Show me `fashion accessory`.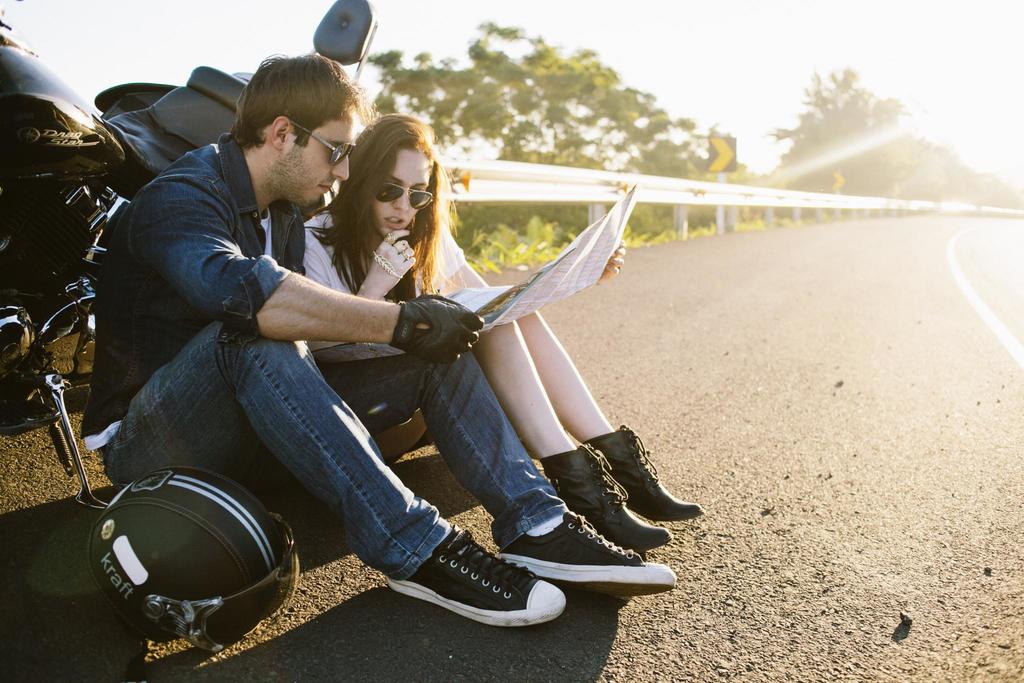
`fashion accessory` is here: crop(392, 244, 399, 255).
